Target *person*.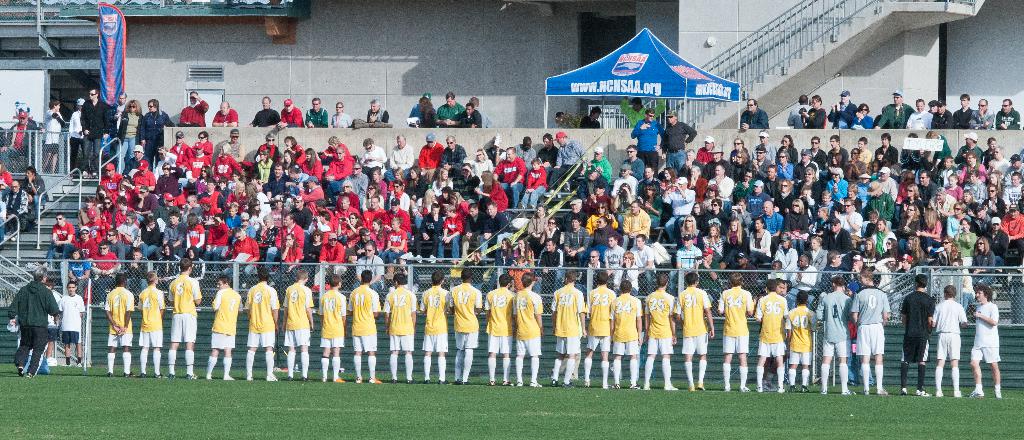
Target region: (1004,156,1023,182).
